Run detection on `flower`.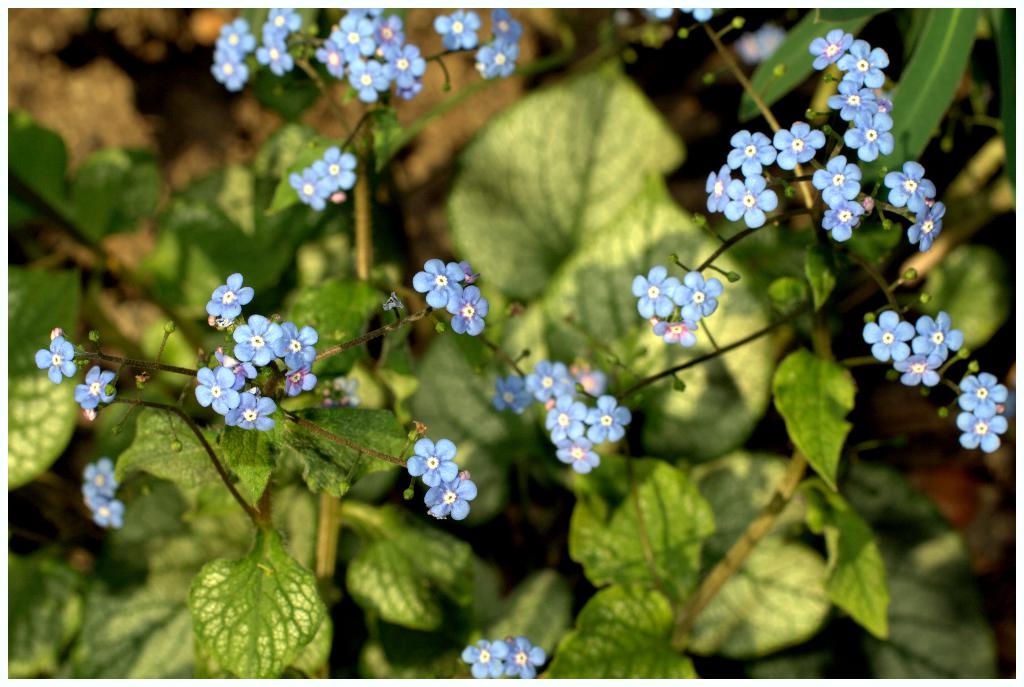
Result: rect(858, 307, 916, 364).
